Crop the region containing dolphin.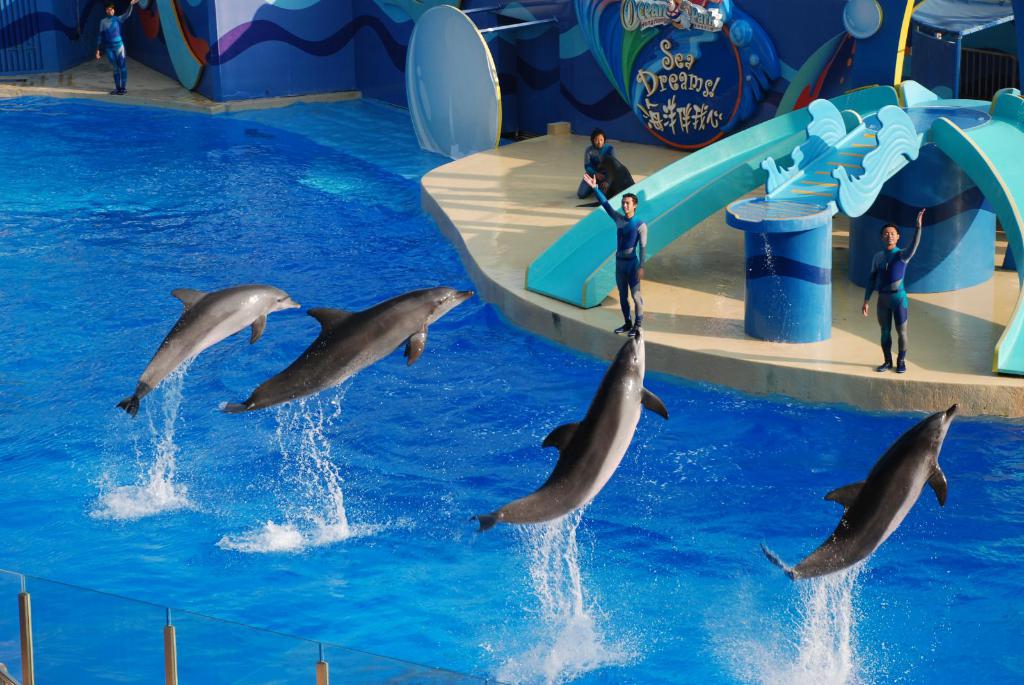
Crop region: locate(118, 286, 301, 420).
